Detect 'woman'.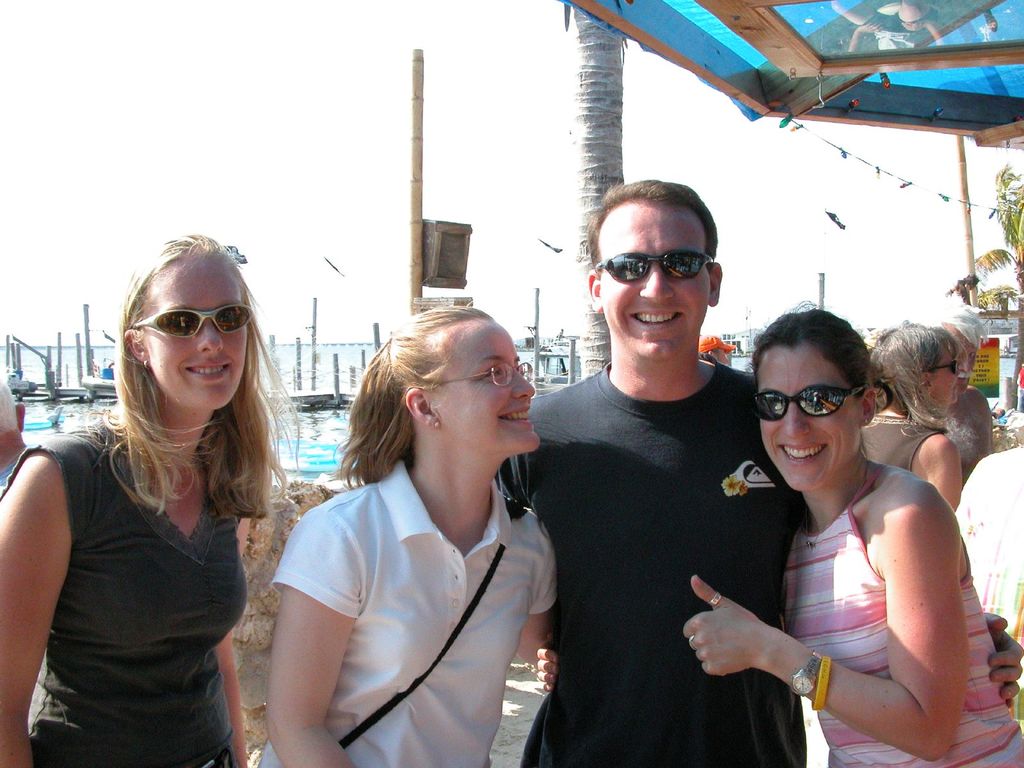
Detected at (727,301,982,767).
